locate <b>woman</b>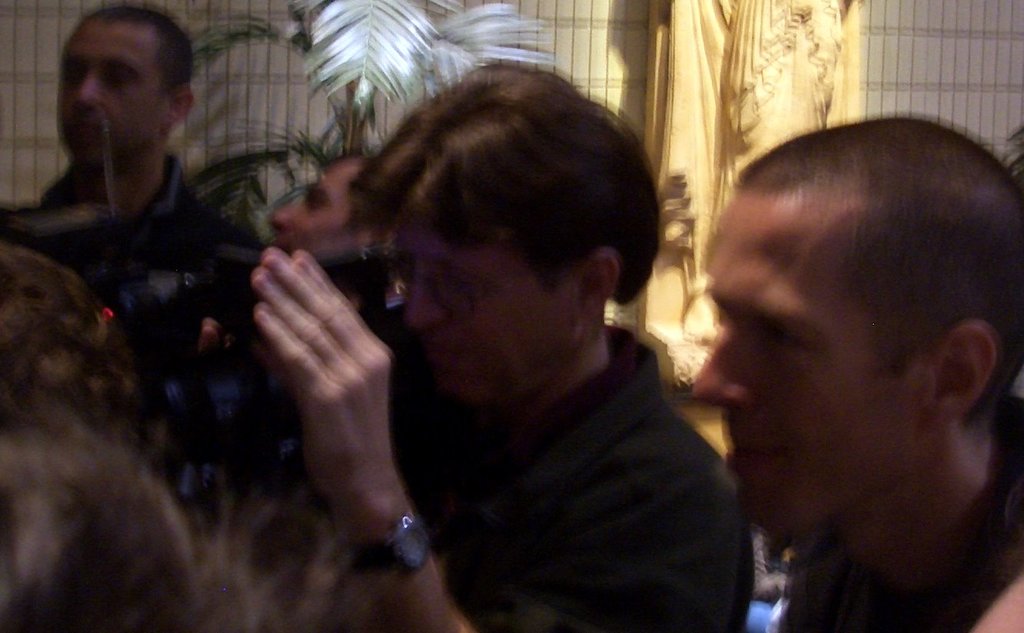
[0, 238, 157, 480]
